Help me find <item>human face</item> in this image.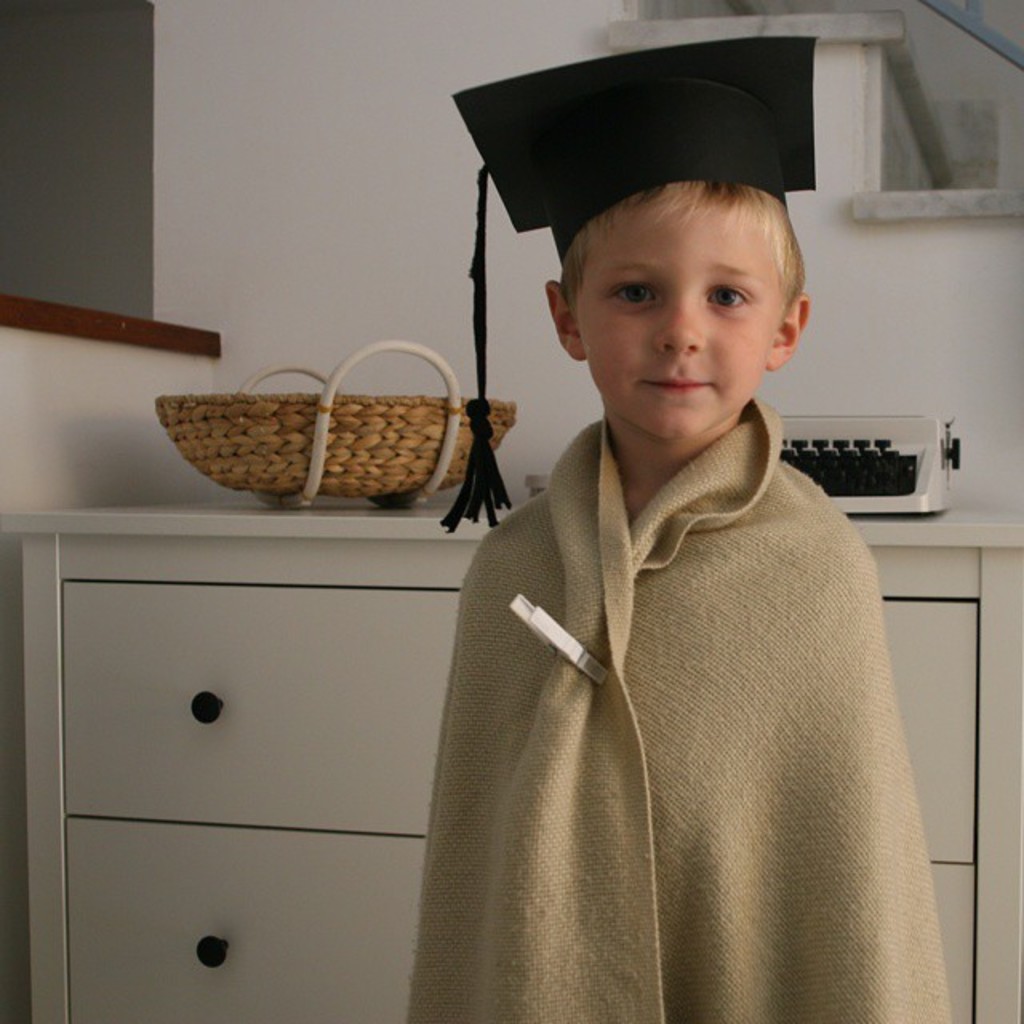
Found it: <bbox>573, 202, 789, 445</bbox>.
